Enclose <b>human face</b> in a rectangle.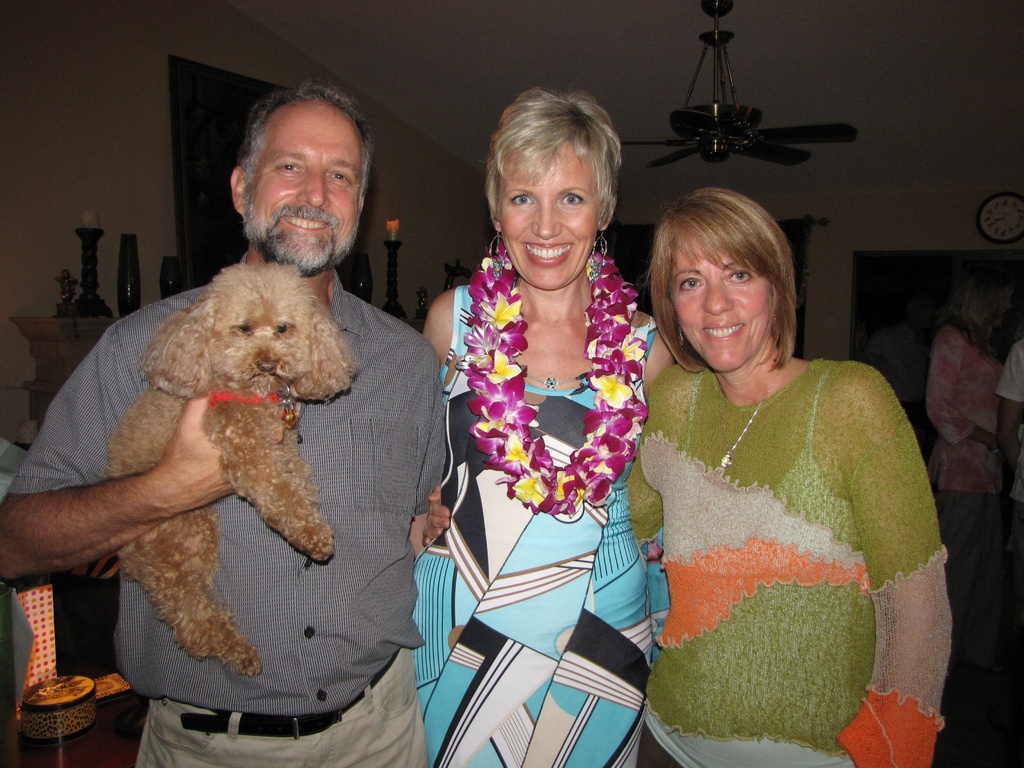
910,296,932,335.
